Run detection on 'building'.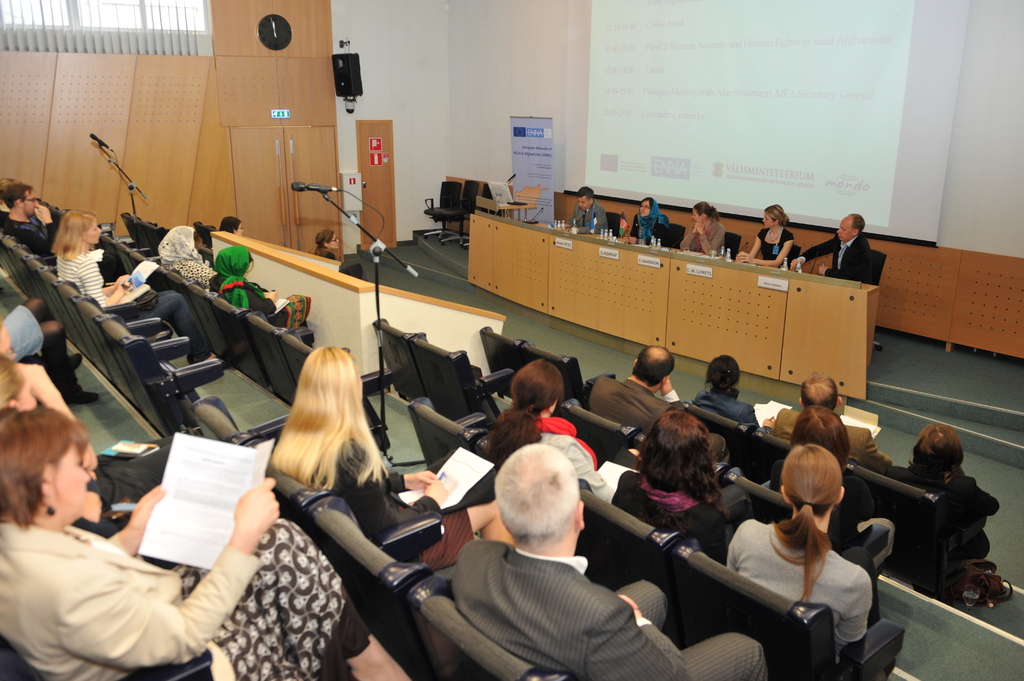
Result: [0,0,1023,680].
